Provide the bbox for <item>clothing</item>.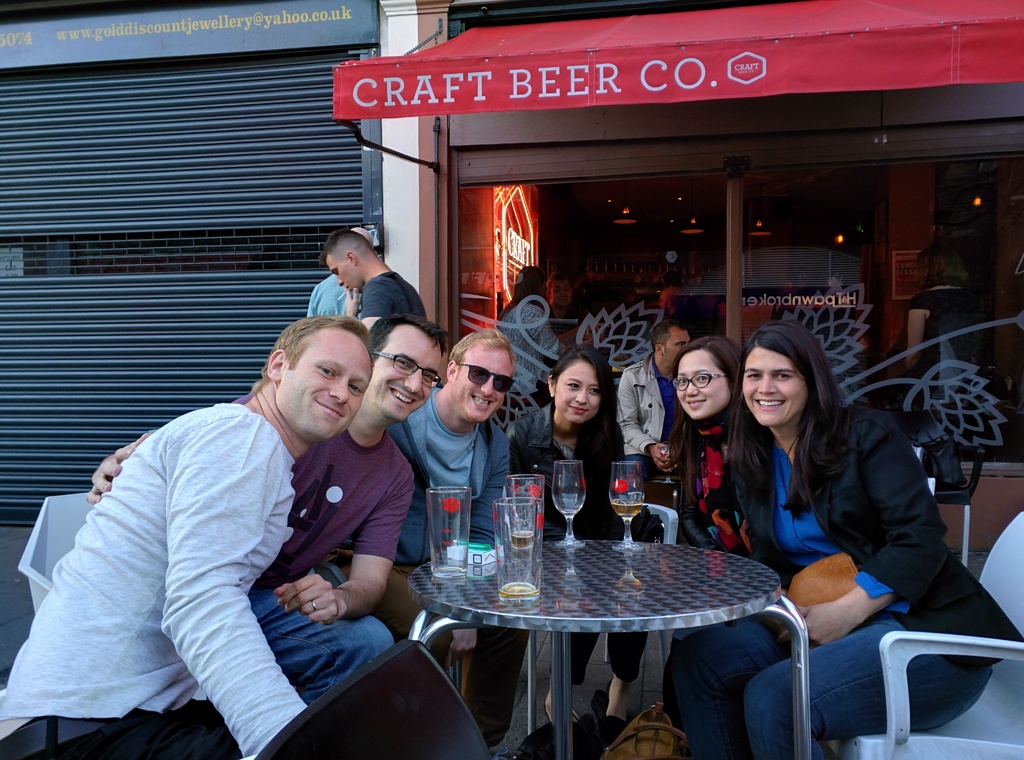
(659,398,1023,759).
